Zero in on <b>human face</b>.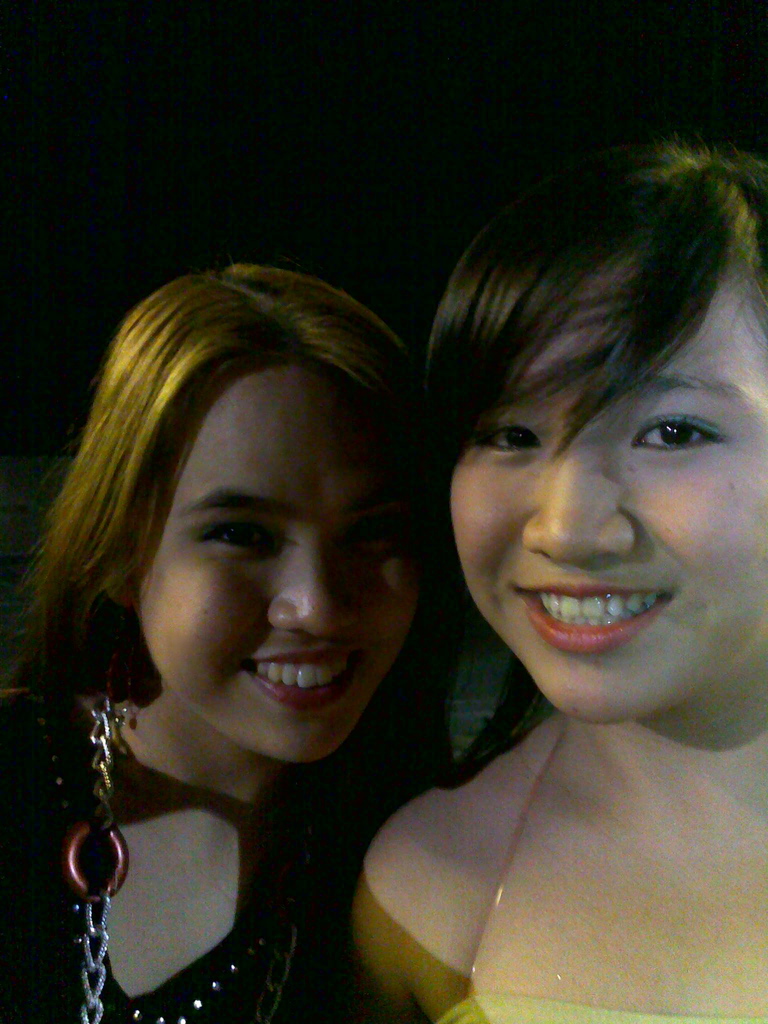
Zeroed in: 142 364 420 760.
